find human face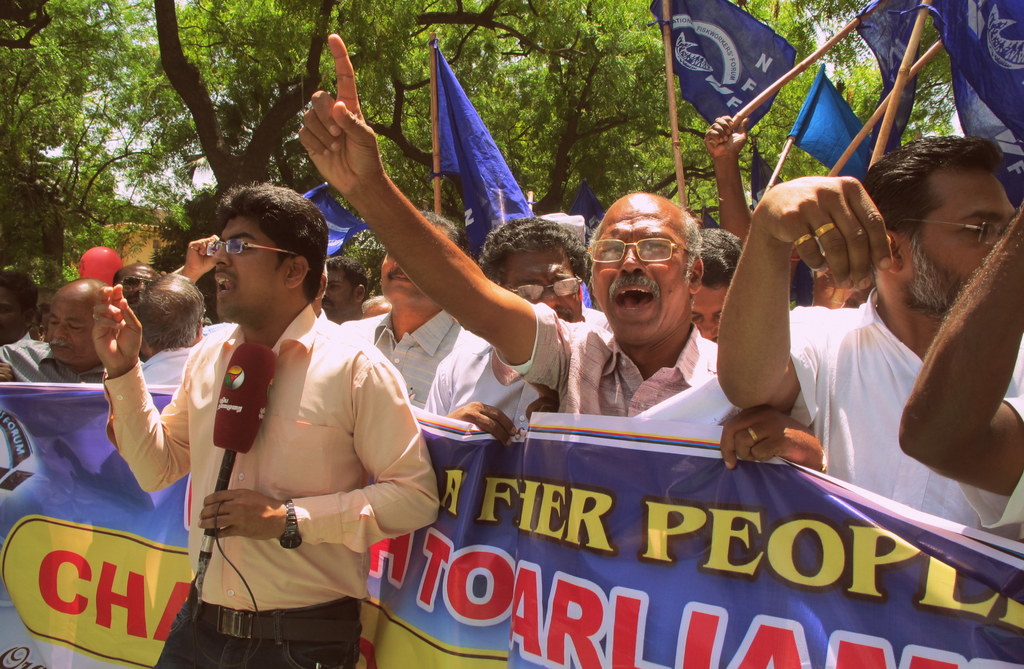
x1=910 y1=172 x2=1016 y2=309
